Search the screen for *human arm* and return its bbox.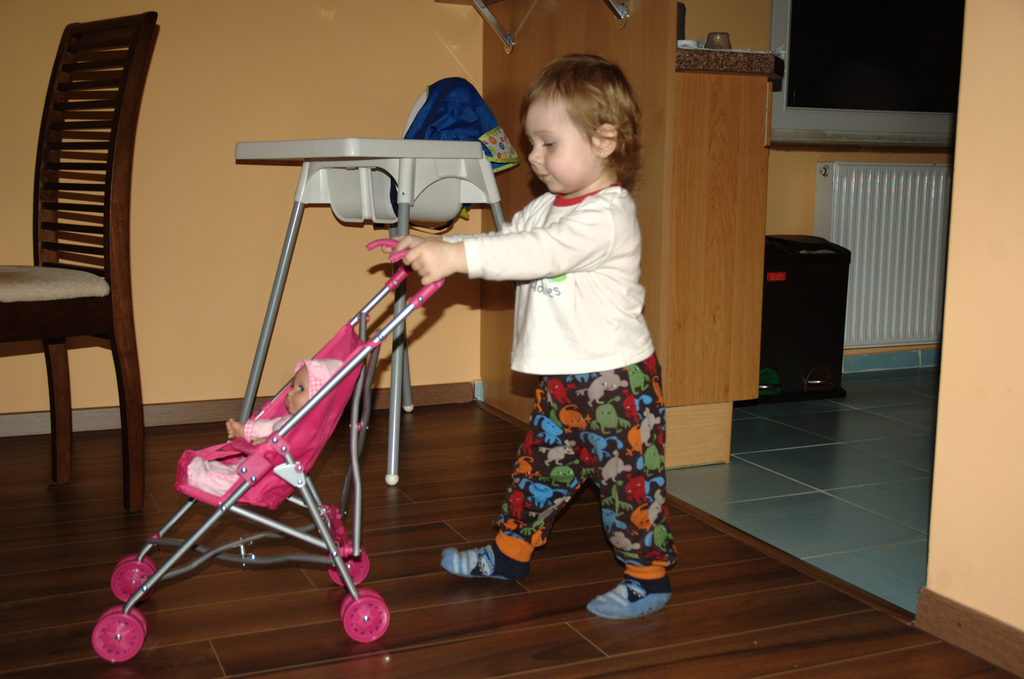
Found: detection(223, 420, 270, 439).
